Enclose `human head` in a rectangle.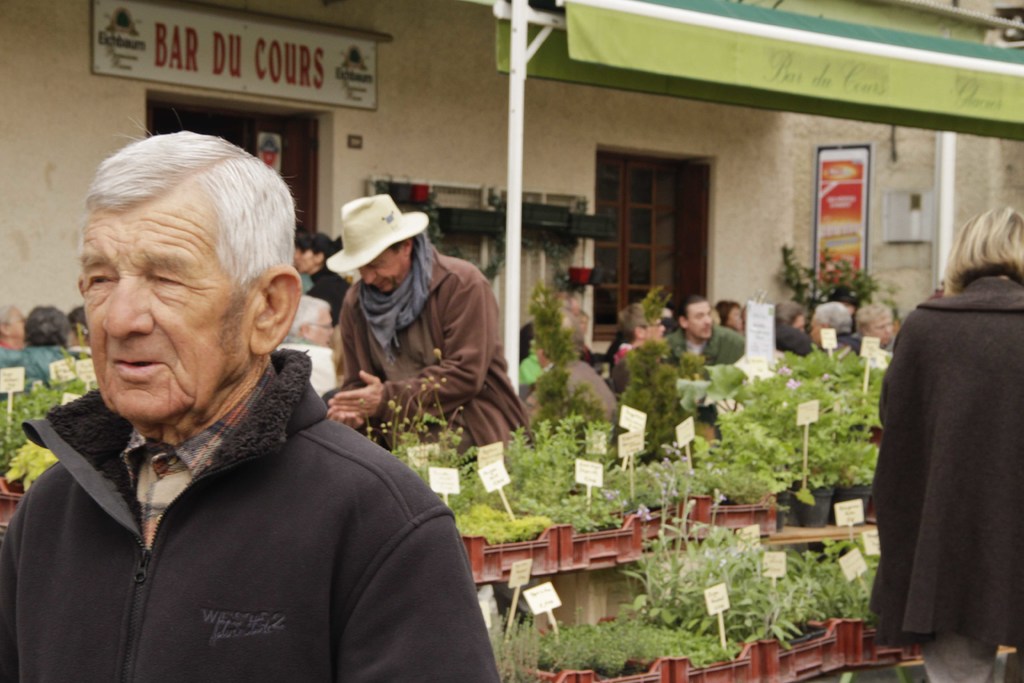
{"left": 359, "top": 242, "right": 414, "bottom": 302}.
